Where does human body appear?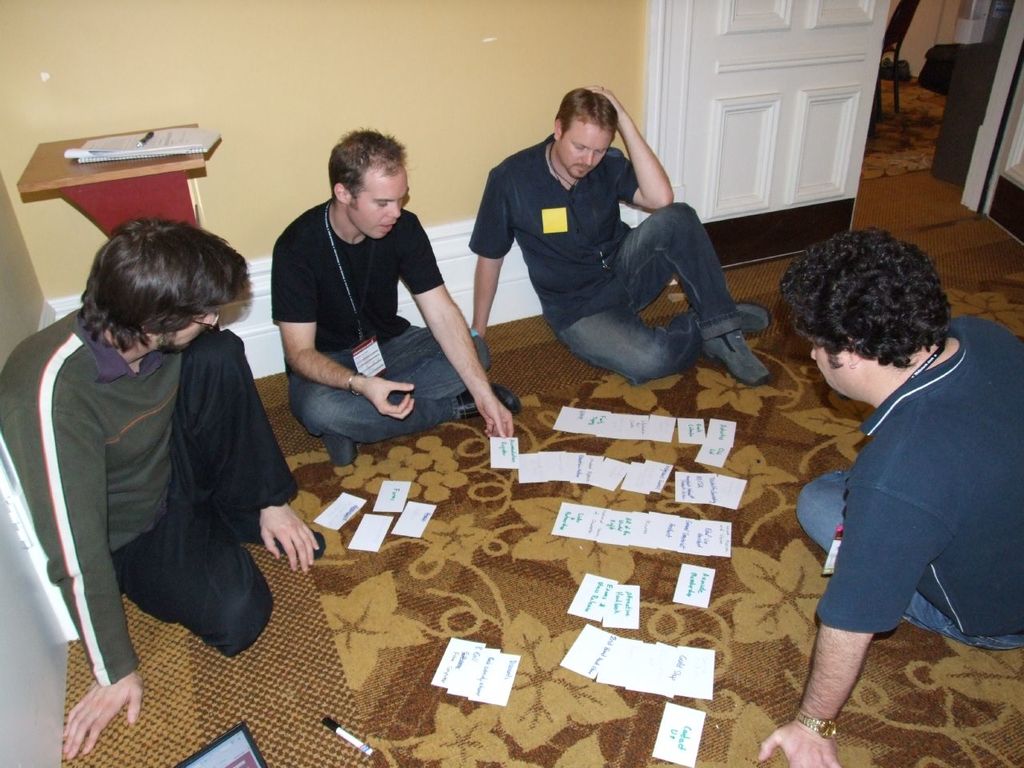
Appears at bbox=(2, 215, 322, 757).
